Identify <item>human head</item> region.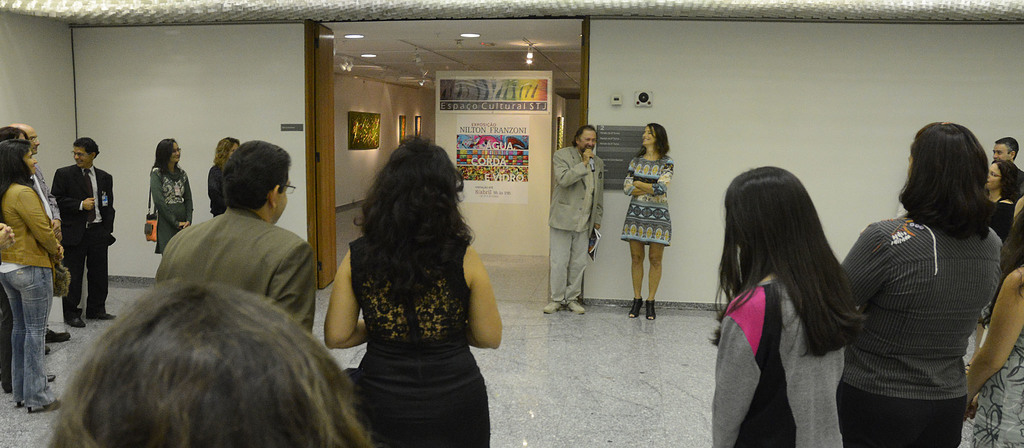
Region: pyautogui.locateOnScreen(984, 160, 1018, 192).
